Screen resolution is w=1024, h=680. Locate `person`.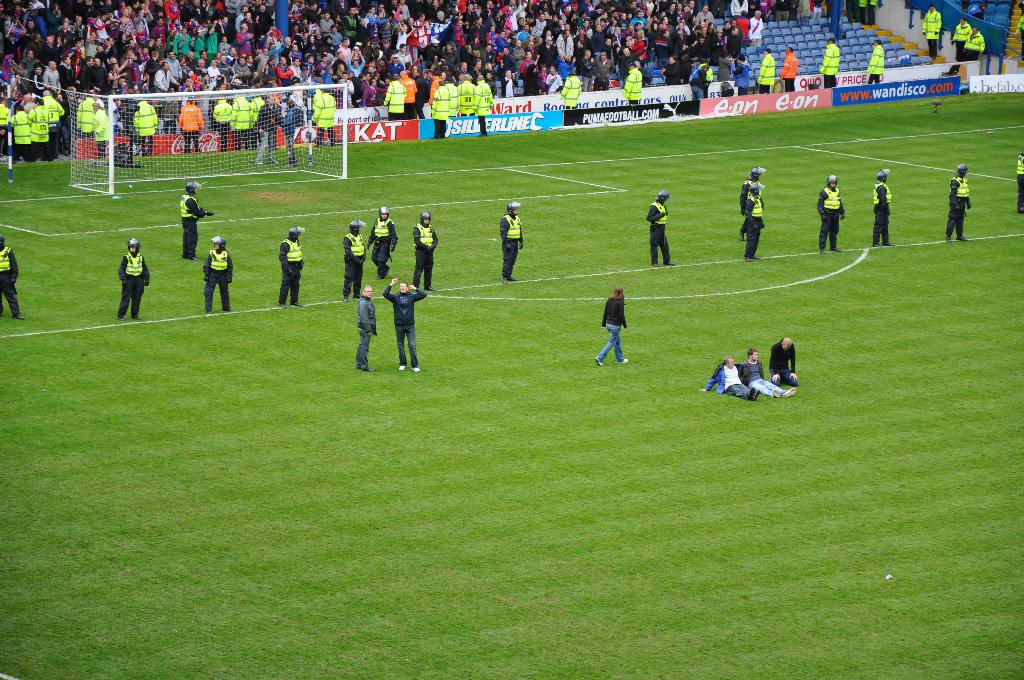
box=[943, 166, 975, 243].
